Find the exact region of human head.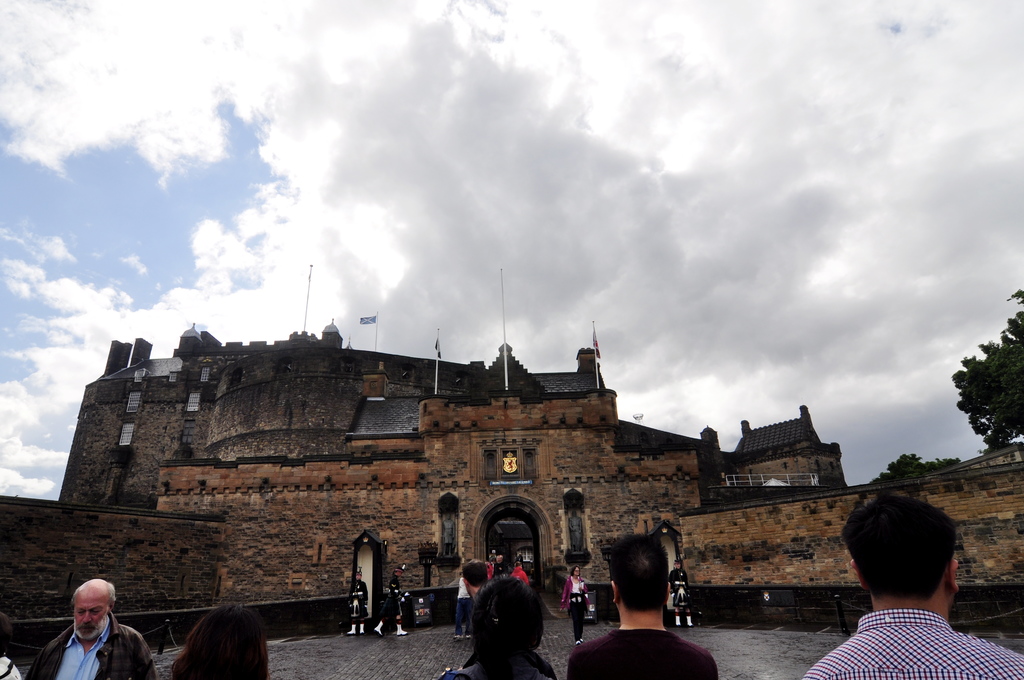
Exact region: {"left": 355, "top": 571, "right": 364, "bottom": 583}.
